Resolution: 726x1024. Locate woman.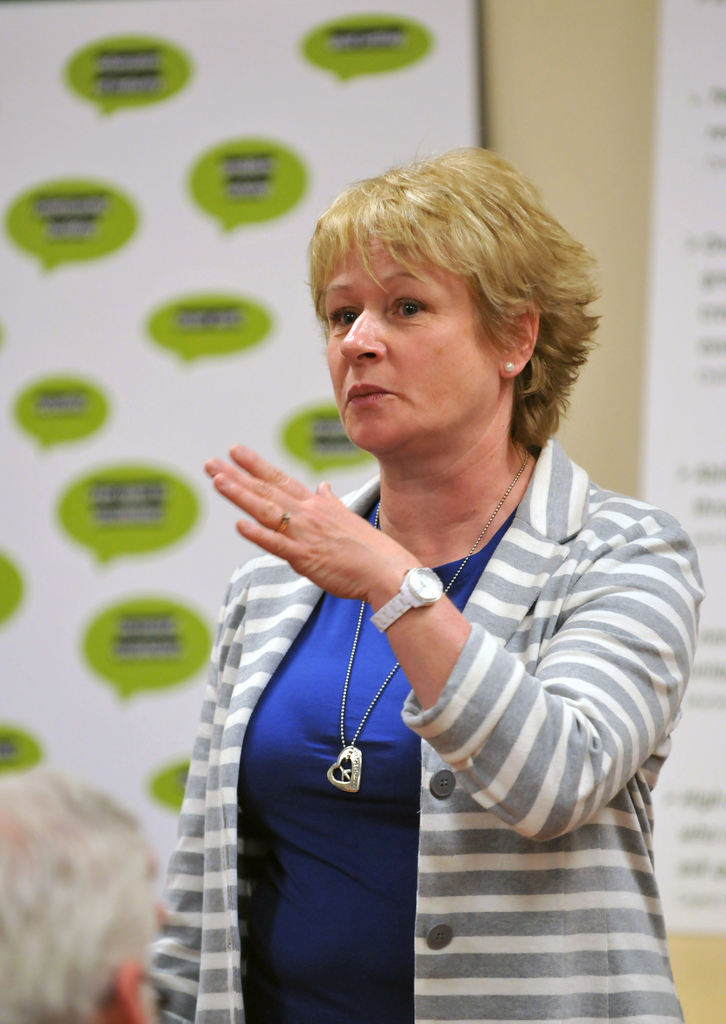
137, 143, 701, 1021.
